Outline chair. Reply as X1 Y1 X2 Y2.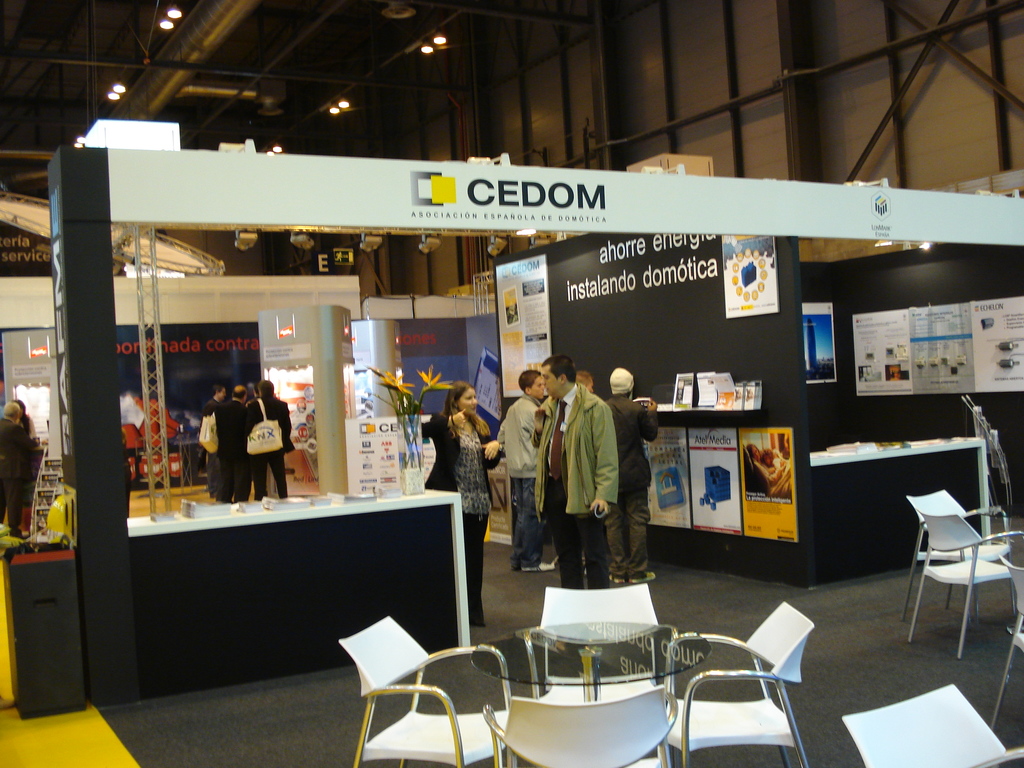
837 685 1023 767.
